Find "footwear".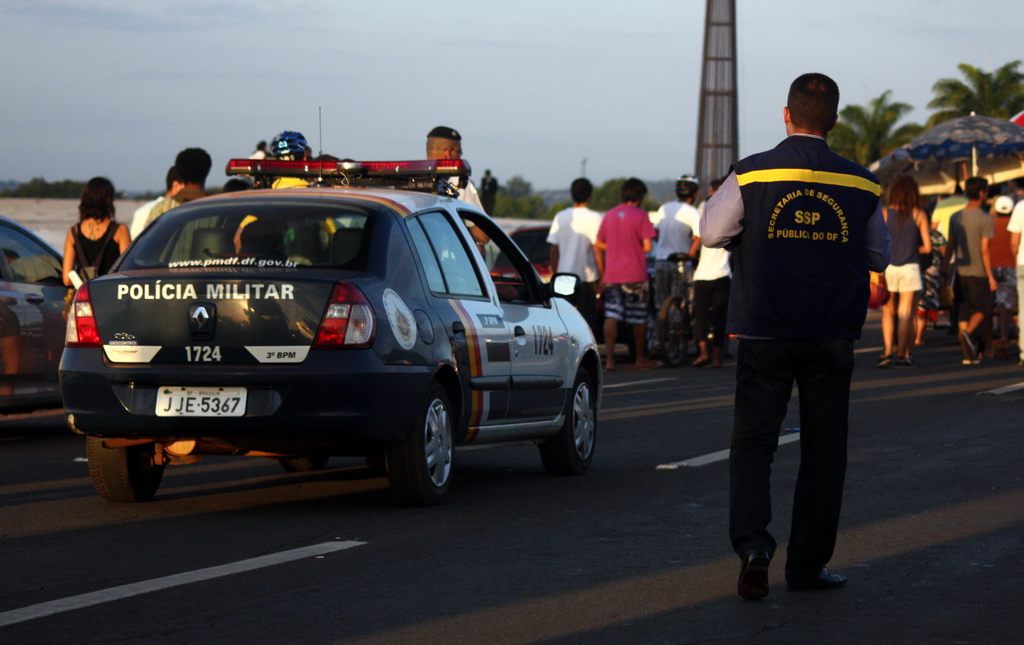
BBox(881, 355, 890, 368).
